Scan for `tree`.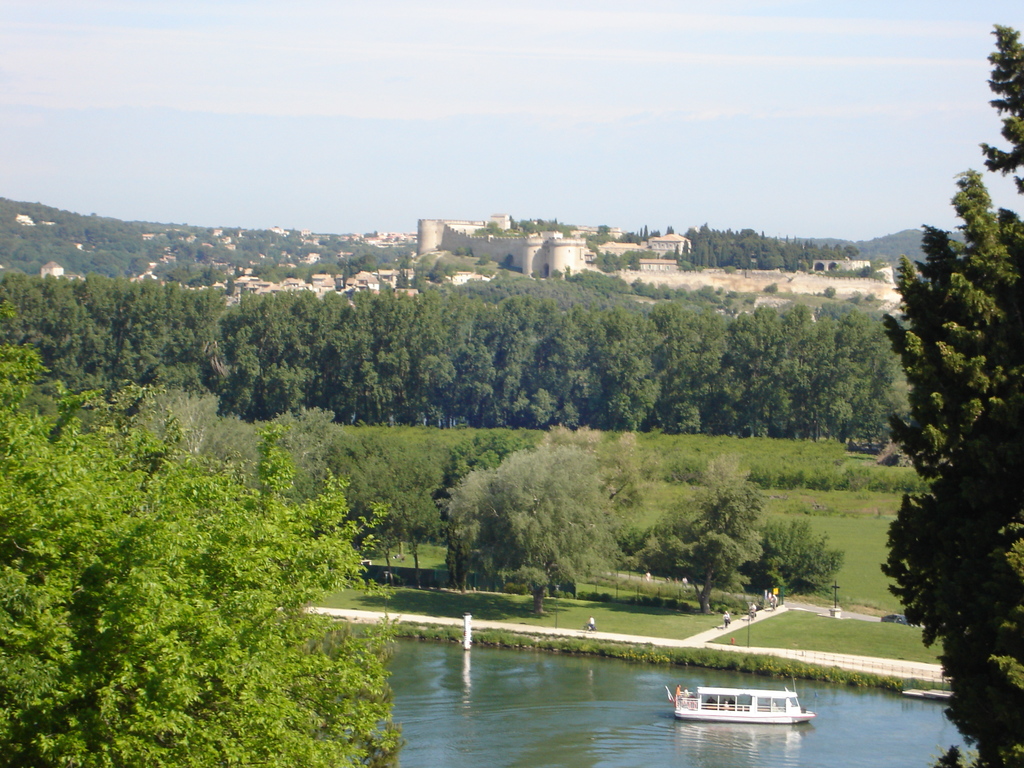
Scan result: bbox=(695, 447, 767, 541).
